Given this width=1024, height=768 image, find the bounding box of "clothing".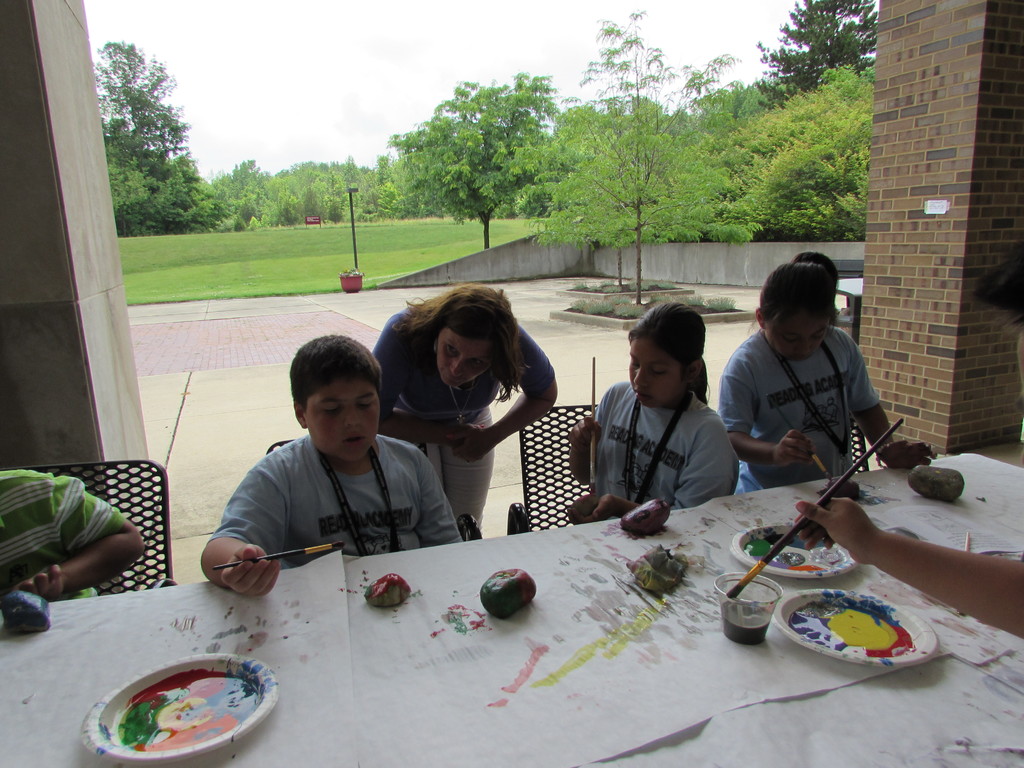
582/369/743/518.
